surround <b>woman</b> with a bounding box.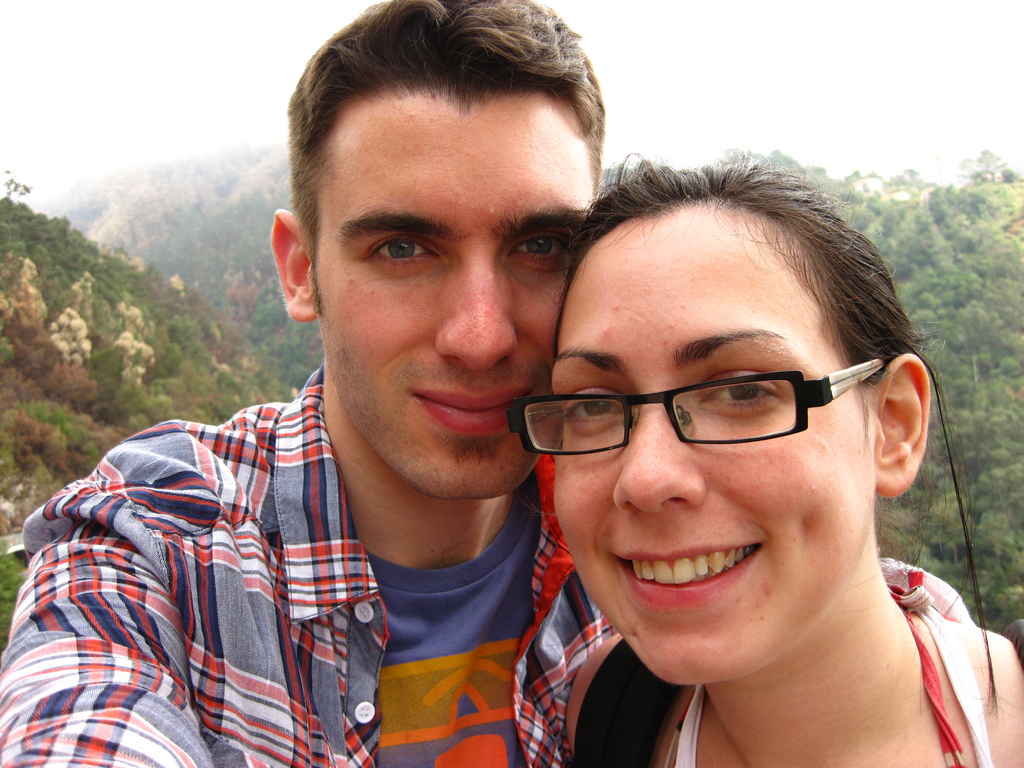
box=[552, 150, 1023, 767].
